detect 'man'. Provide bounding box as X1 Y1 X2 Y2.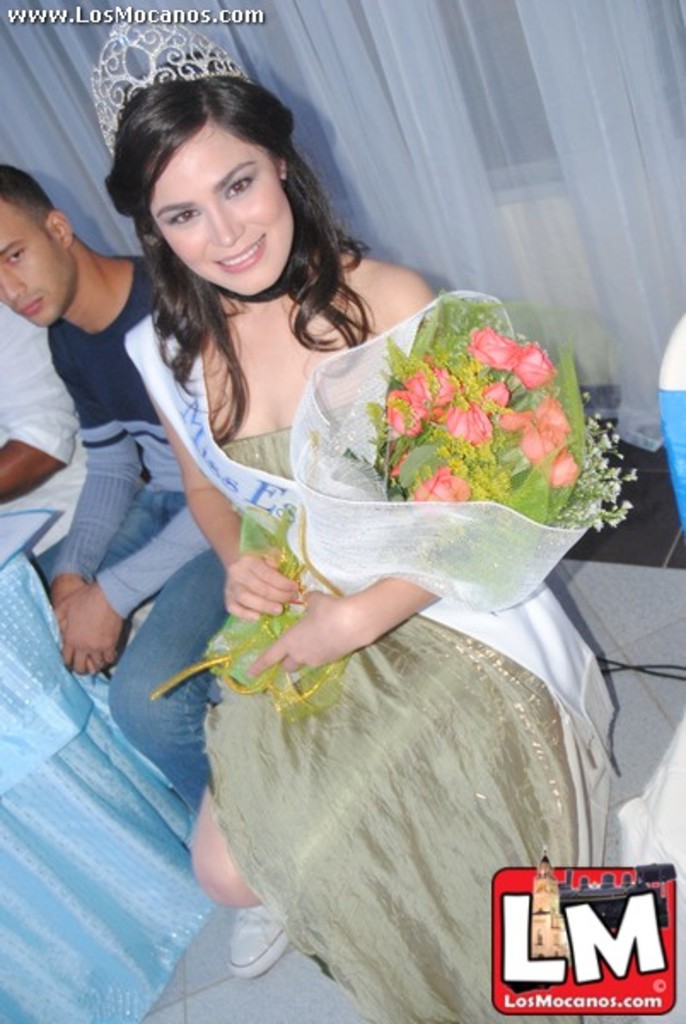
0 154 232 816.
